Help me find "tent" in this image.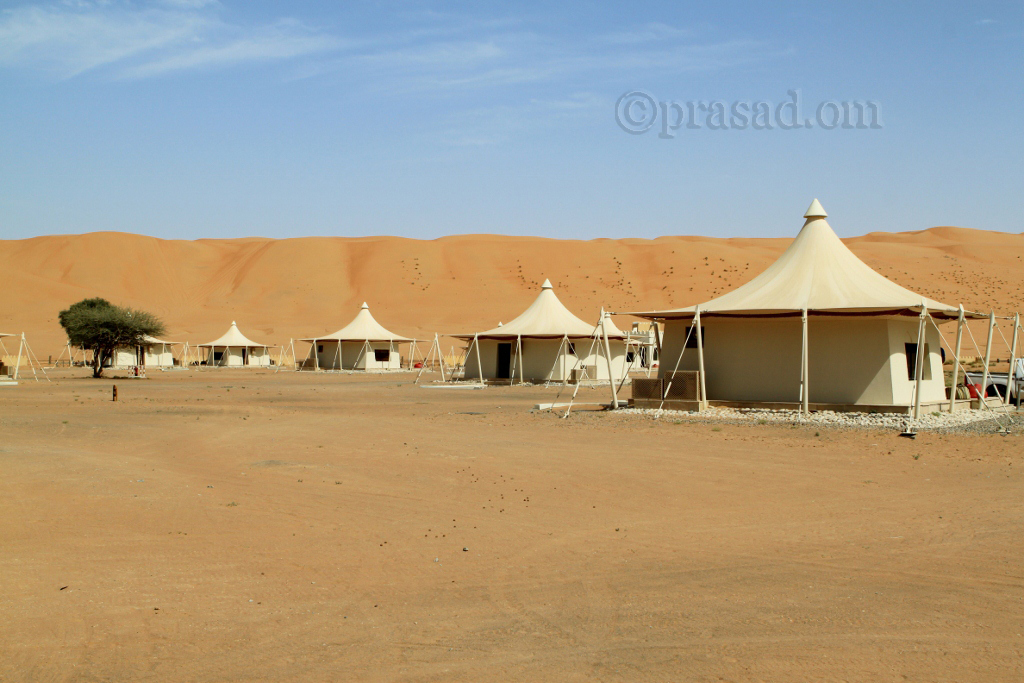
Found it: <box>184,323,291,379</box>.
